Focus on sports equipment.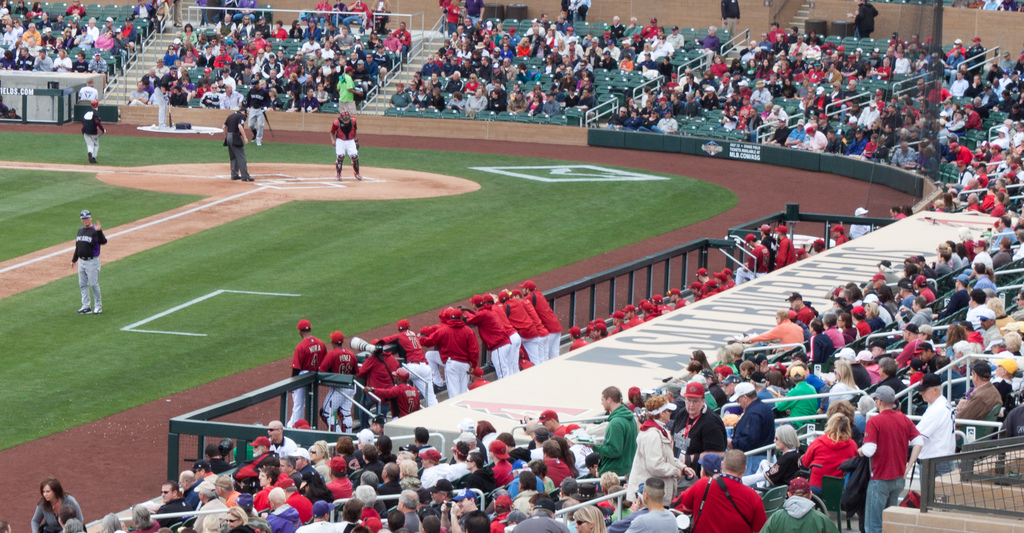
Focused at [80, 304, 93, 311].
